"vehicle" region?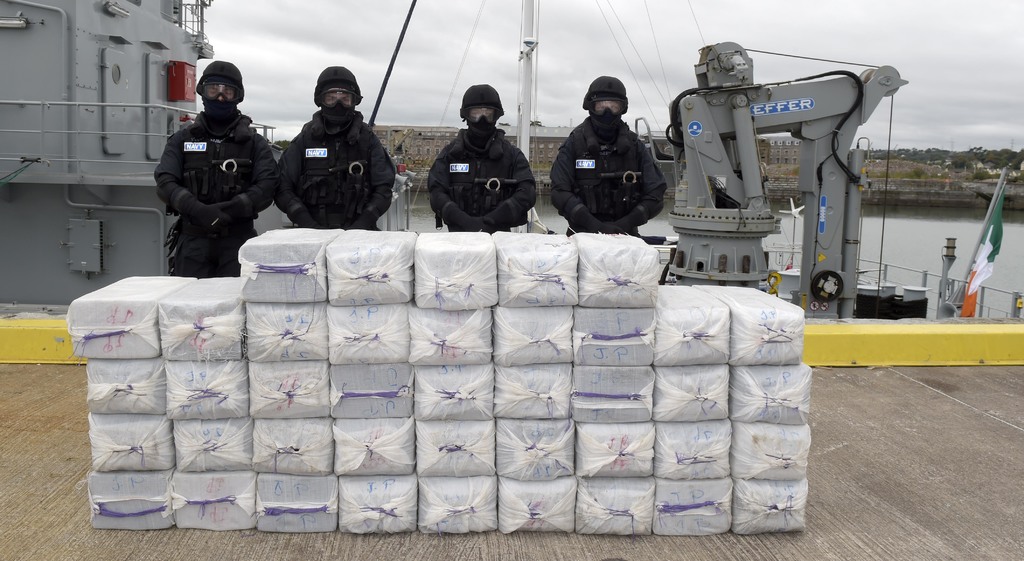
[x1=666, y1=36, x2=909, y2=316]
